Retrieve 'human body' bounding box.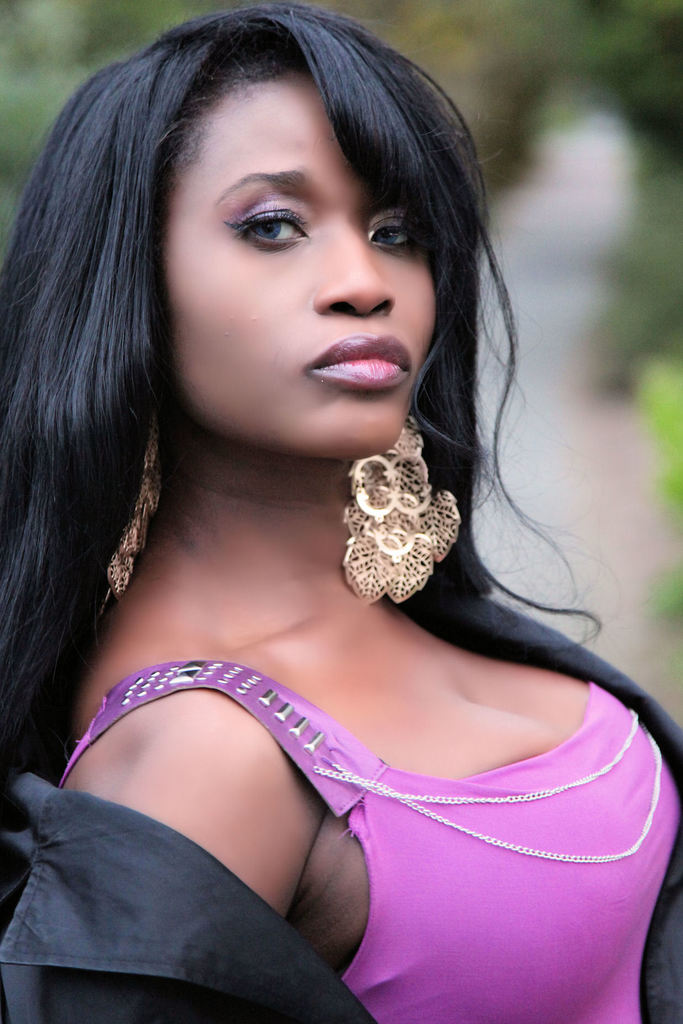
Bounding box: {"x1": 4, "y1": 4, "x2": 679, "y2": 1022}.
